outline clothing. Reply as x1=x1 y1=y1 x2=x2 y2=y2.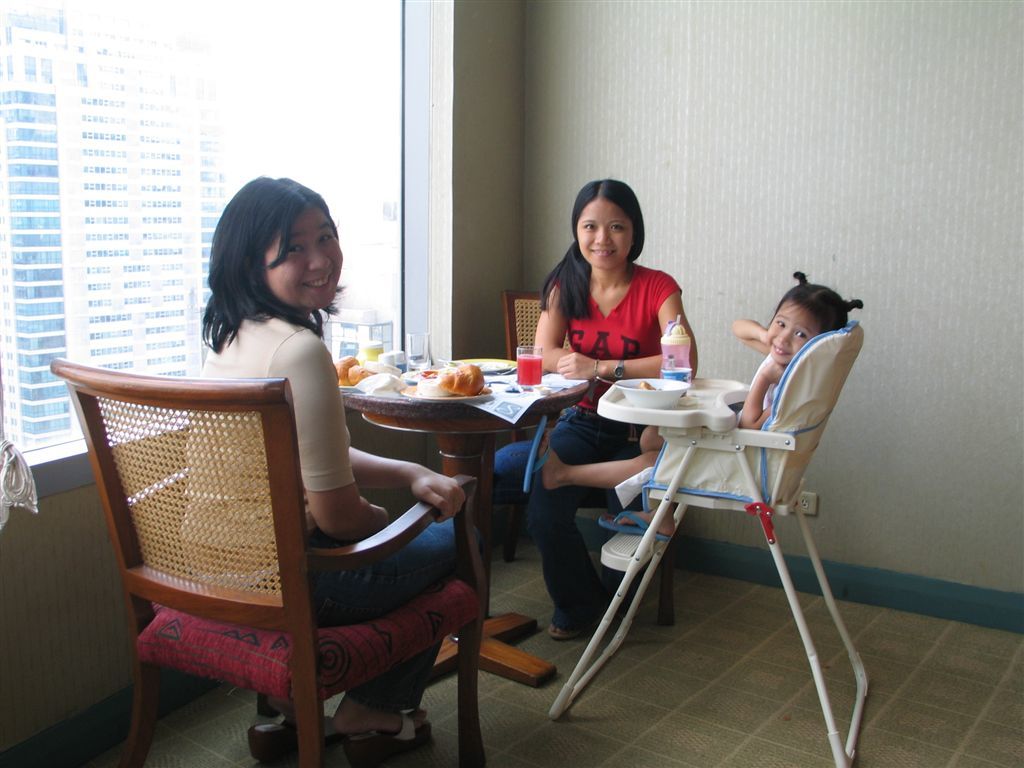
x1=620 y1=368 x2=780 y2=511.
